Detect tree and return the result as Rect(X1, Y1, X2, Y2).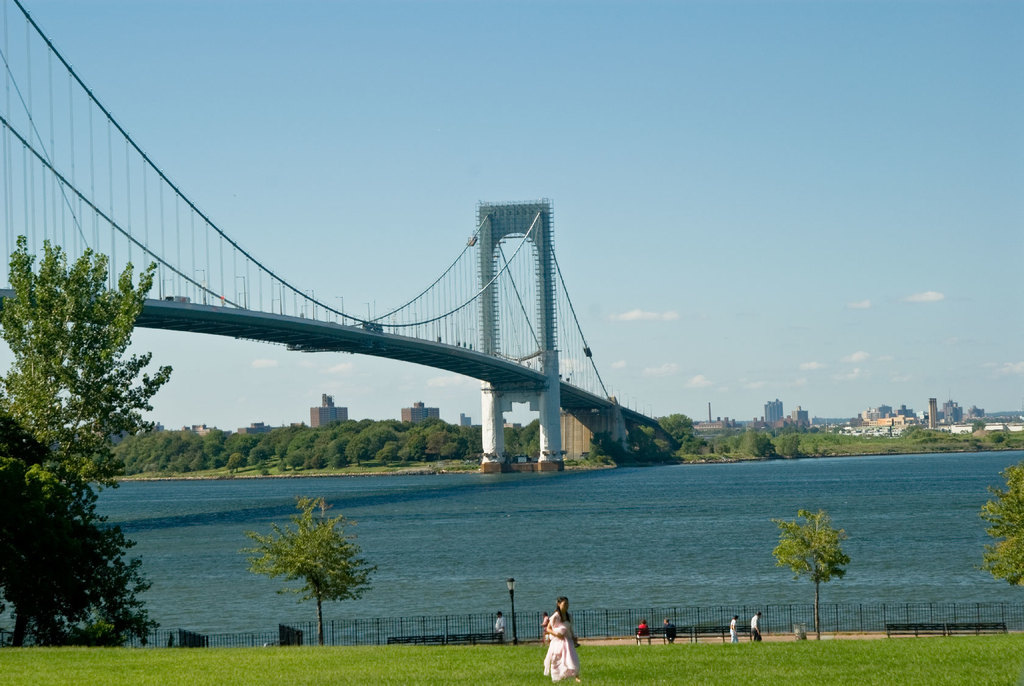
Rect(245, 487, 378, 658).
